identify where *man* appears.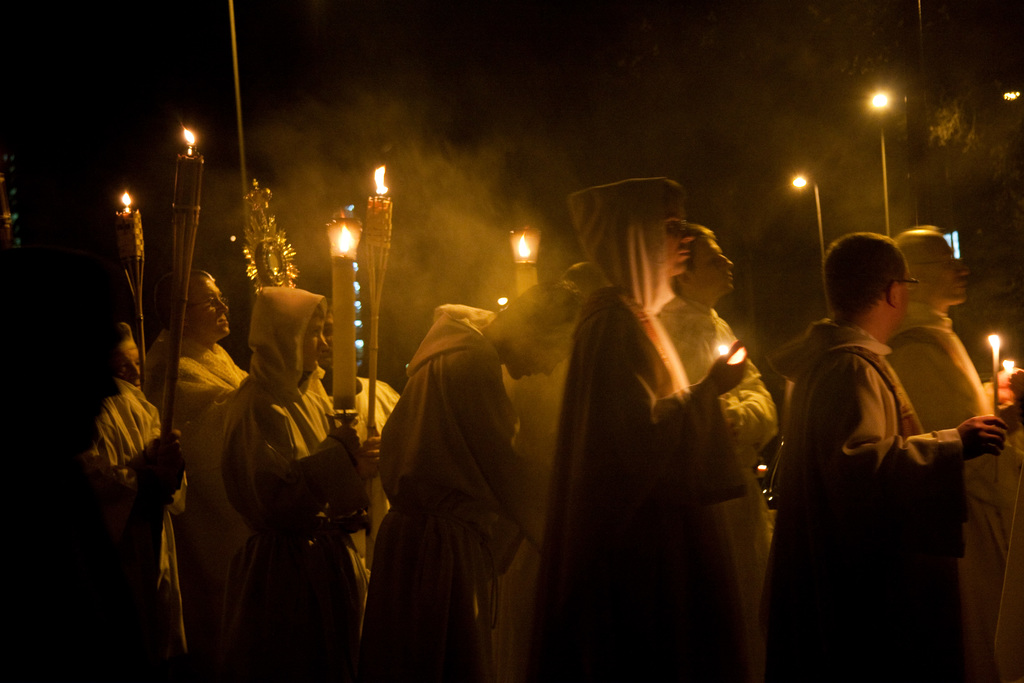
Appears at (30,323,192,682).
